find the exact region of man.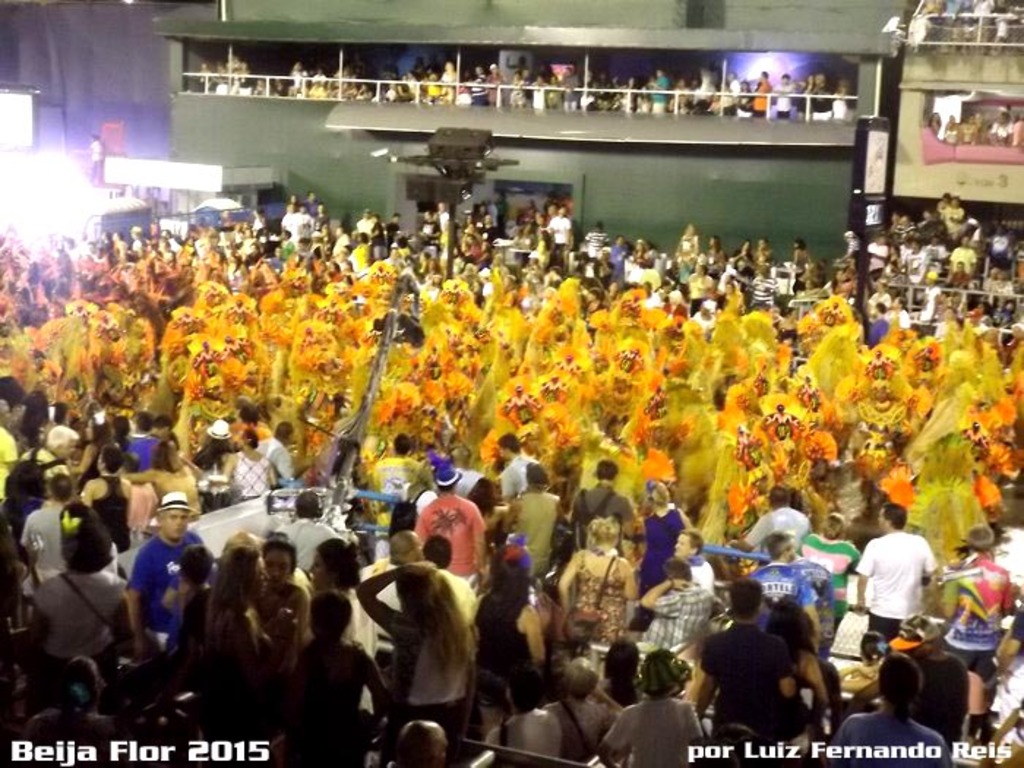
Exact region: 689:579:799:745.
